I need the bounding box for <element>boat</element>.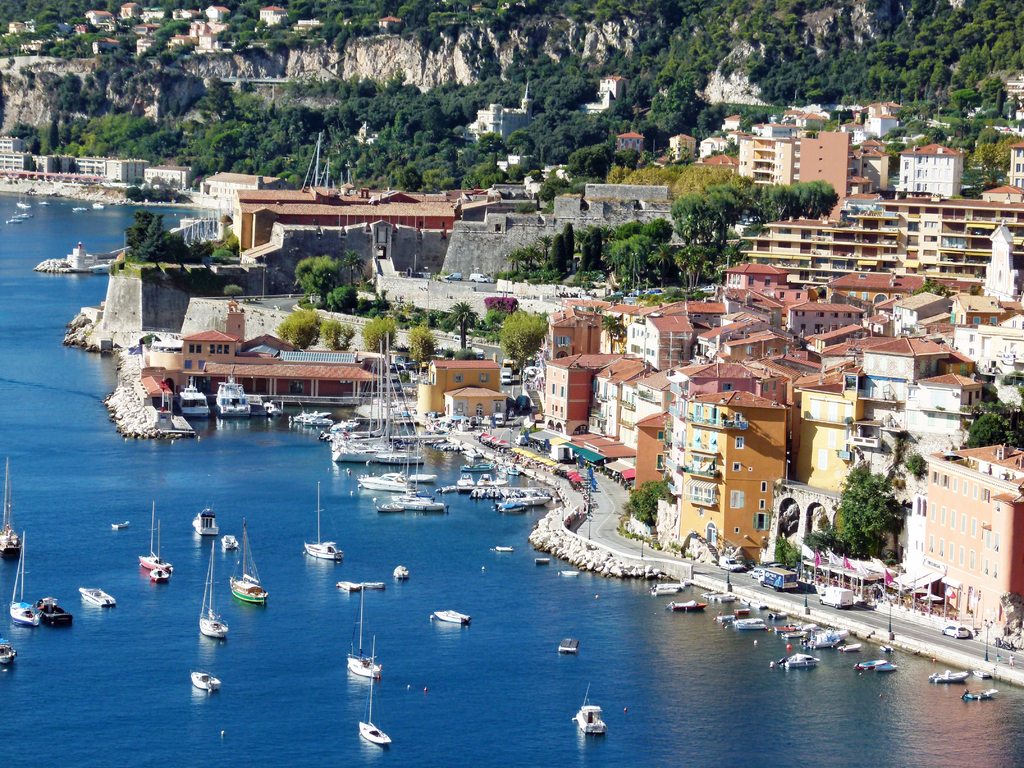
Here it is: 780,651,819,666.
